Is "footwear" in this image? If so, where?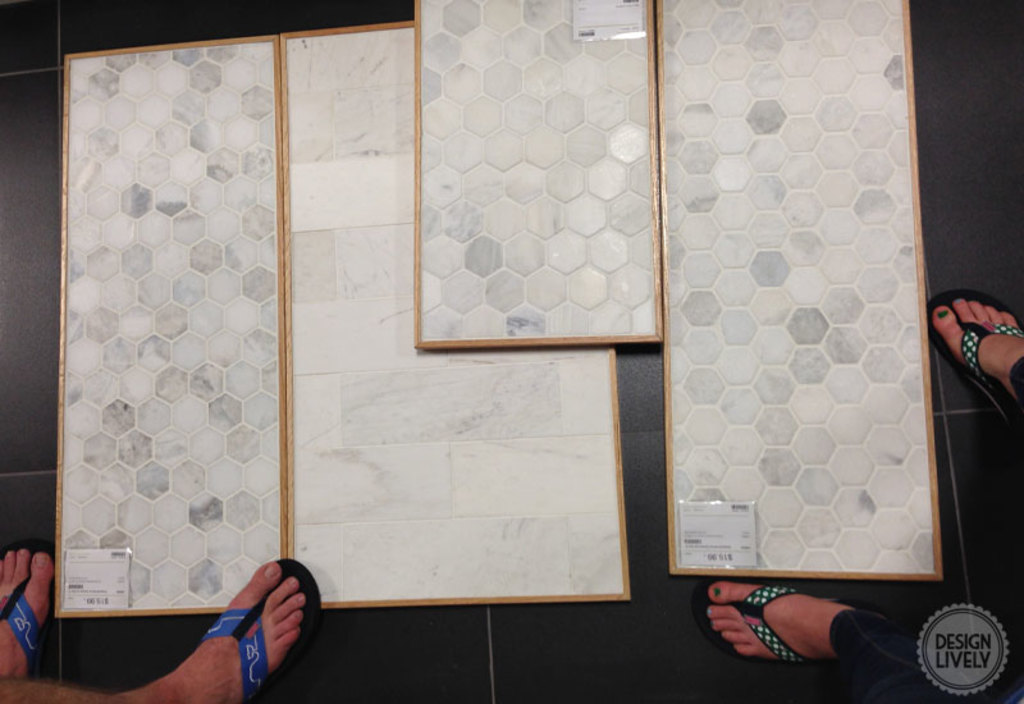
Yes, at Rect(0, 536, 54, 673).
